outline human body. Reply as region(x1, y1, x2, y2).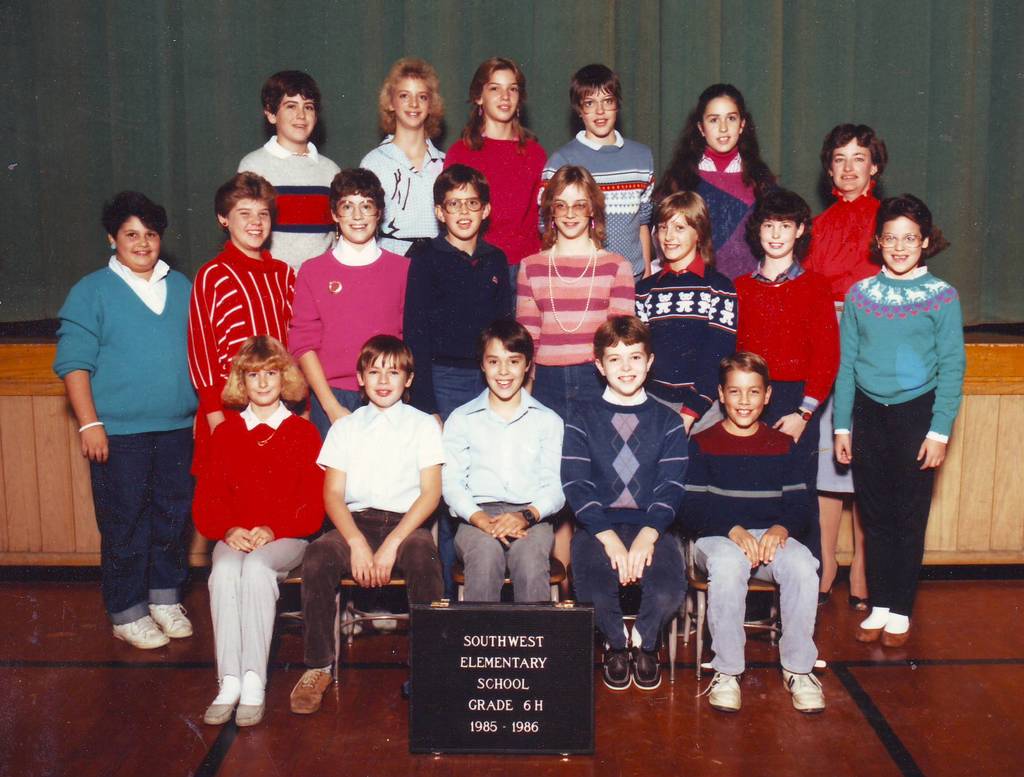
region(232, 65, 346, 275).
